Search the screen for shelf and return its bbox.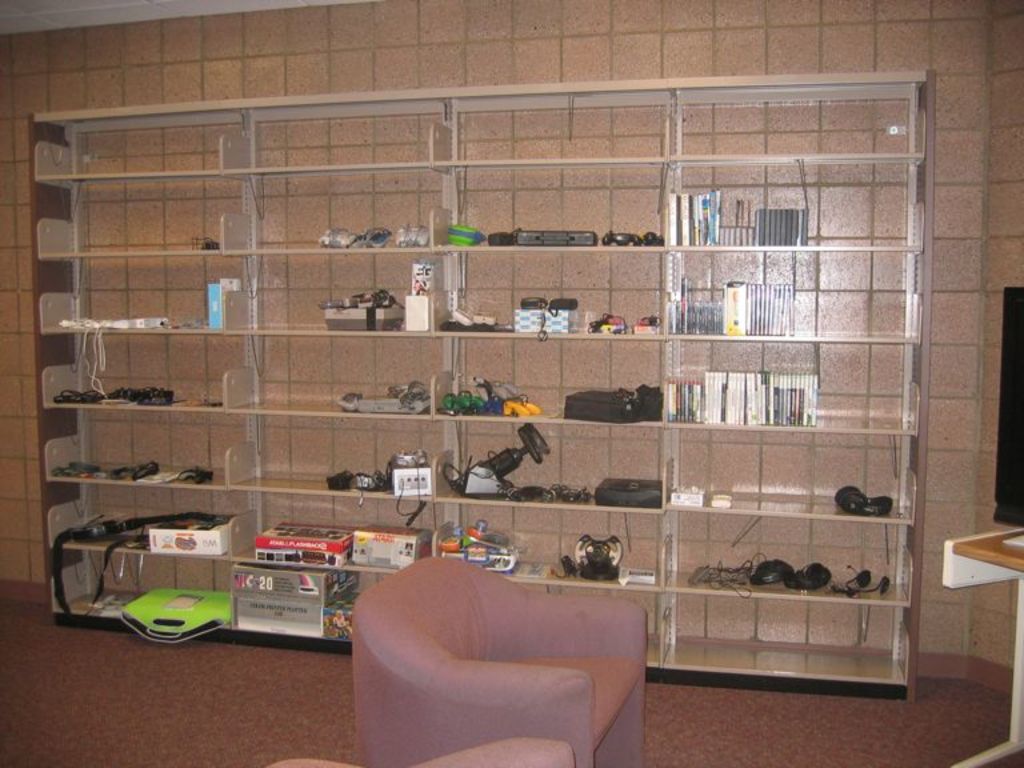
Found: BBox(232, 255, 455, 335).
